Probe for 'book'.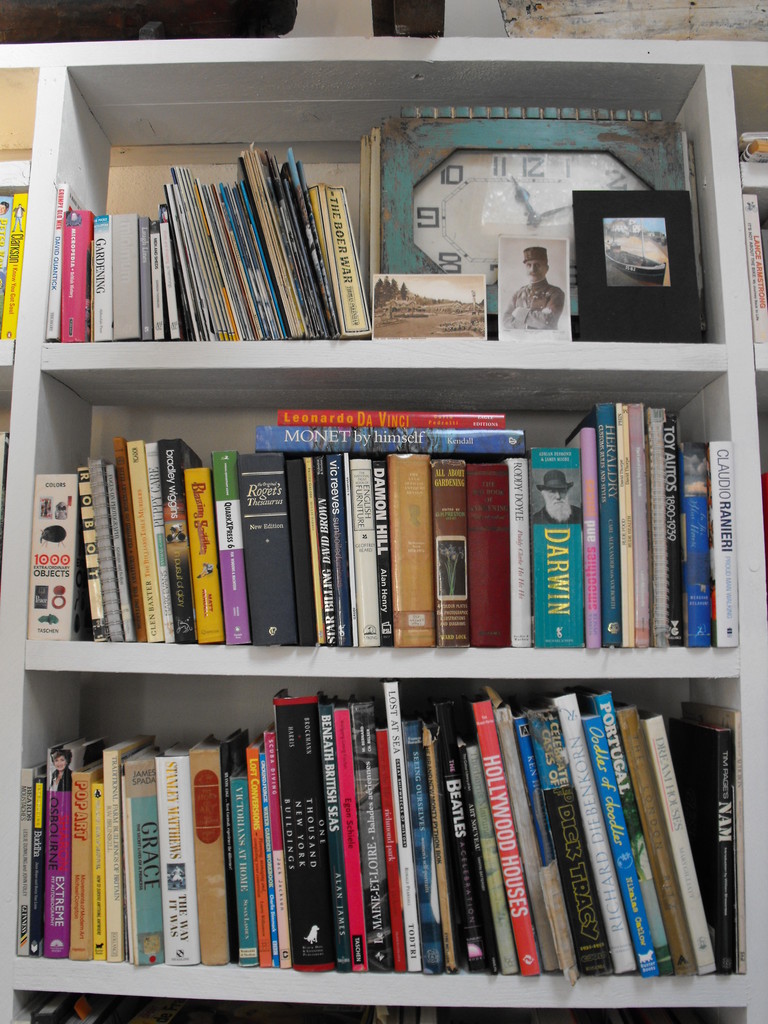
Probe result: rect(0, 189, 6, 273).
